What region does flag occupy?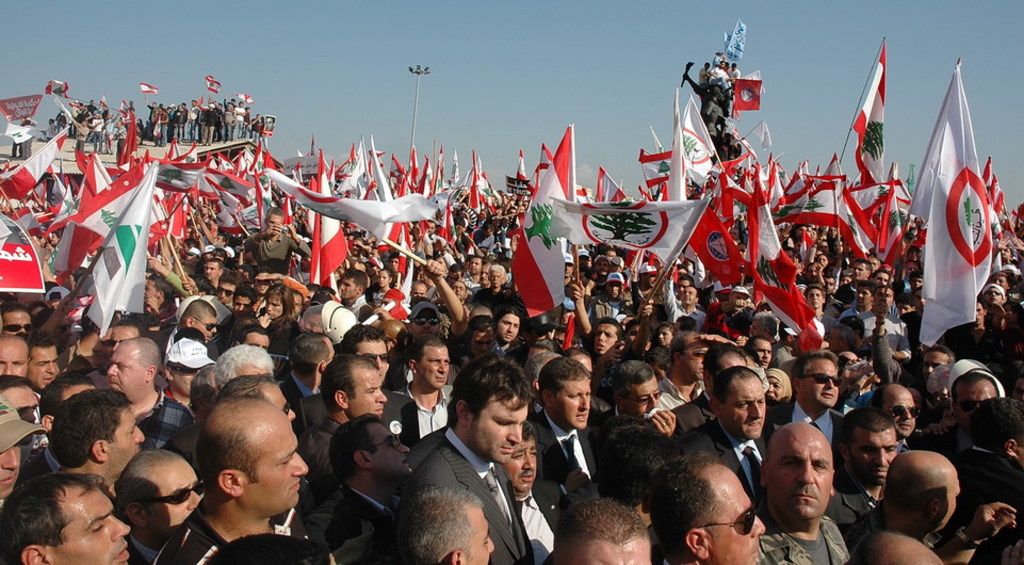
204, 77, 218, 96.
